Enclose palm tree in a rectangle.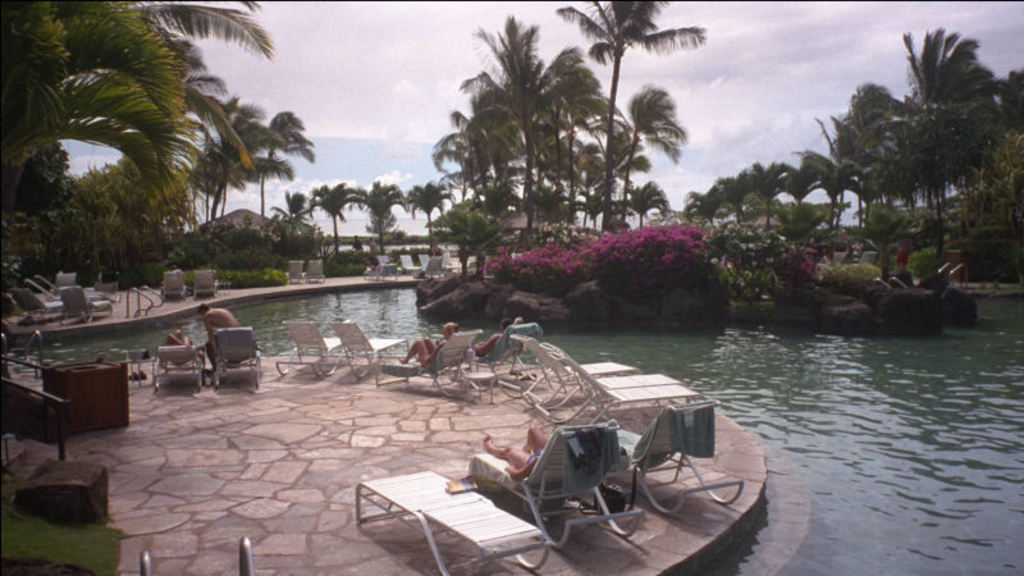
{"left": 685, "top": 188, "right": 719, "bottom": 242}.
